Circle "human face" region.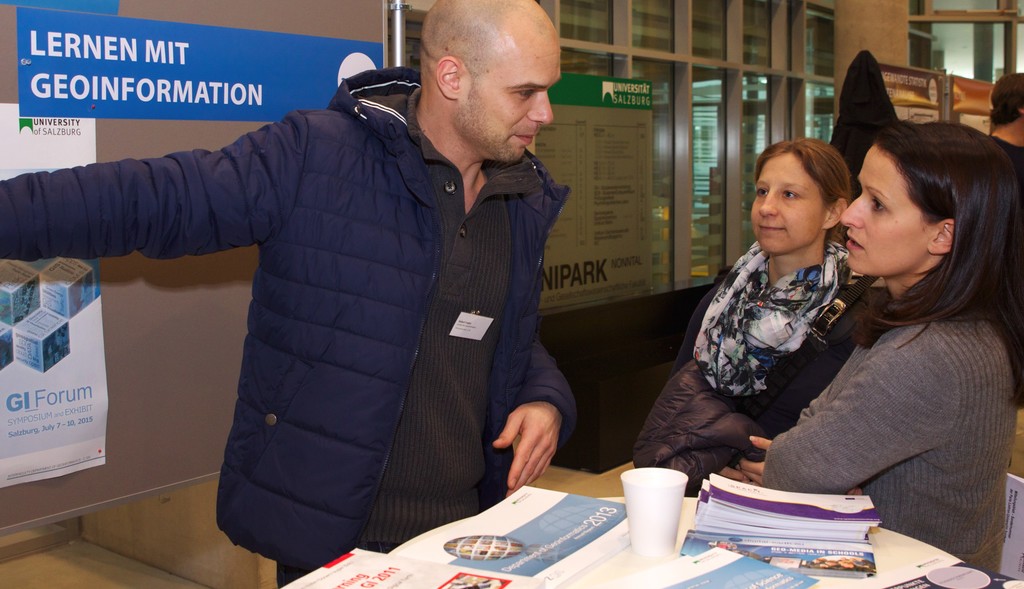
Region: [left=838, top=145, right=929, bottom=275].
